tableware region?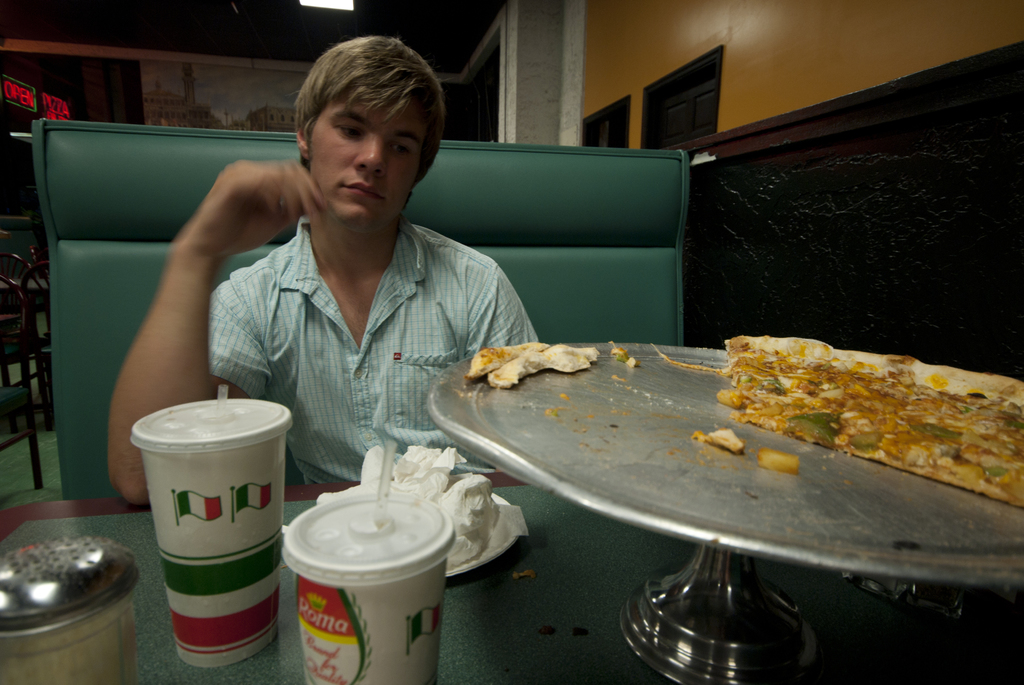
bbox(0, 537, 142, 684)
